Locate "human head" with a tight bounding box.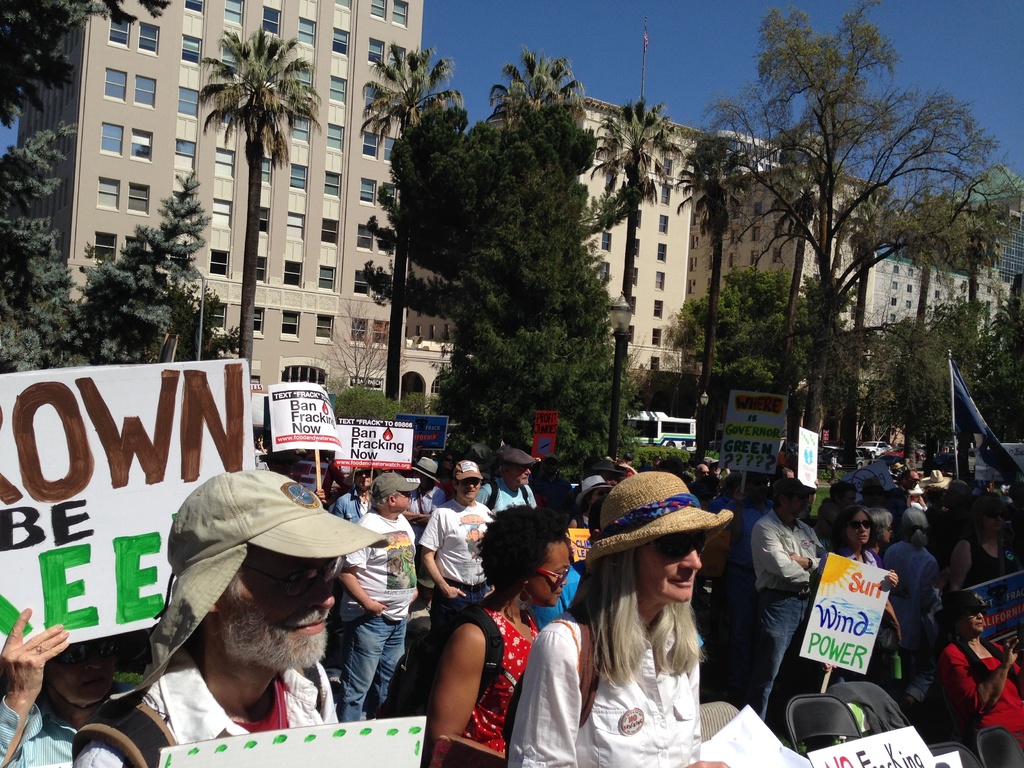
l=369, t=474, r=410, b=512.
